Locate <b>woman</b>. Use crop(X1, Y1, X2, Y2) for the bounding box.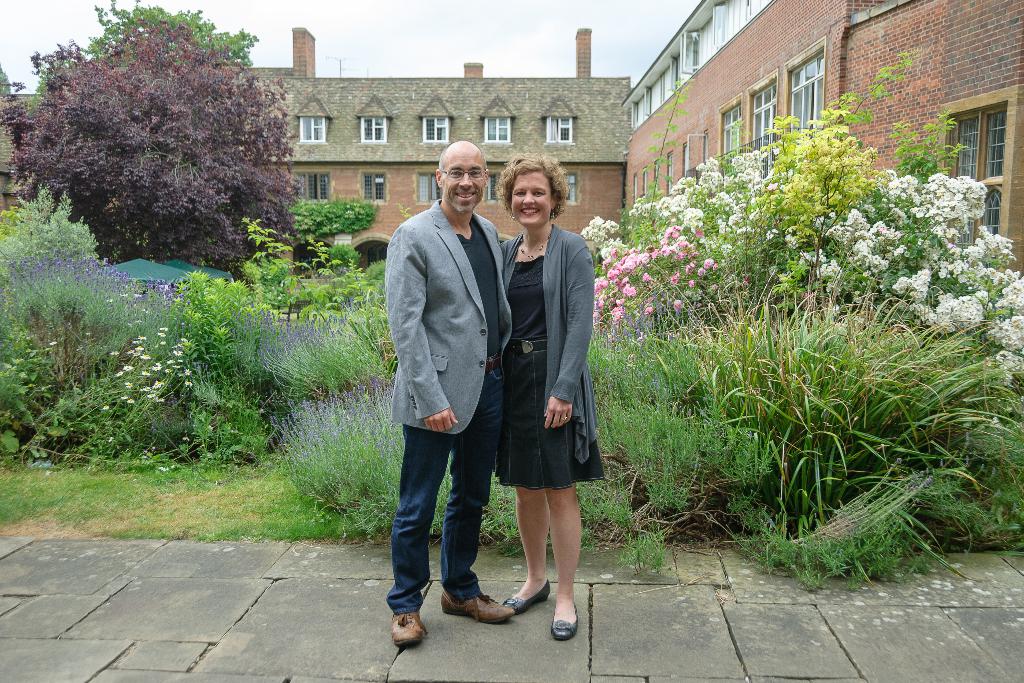
crop(479, 163, 606, 623).
